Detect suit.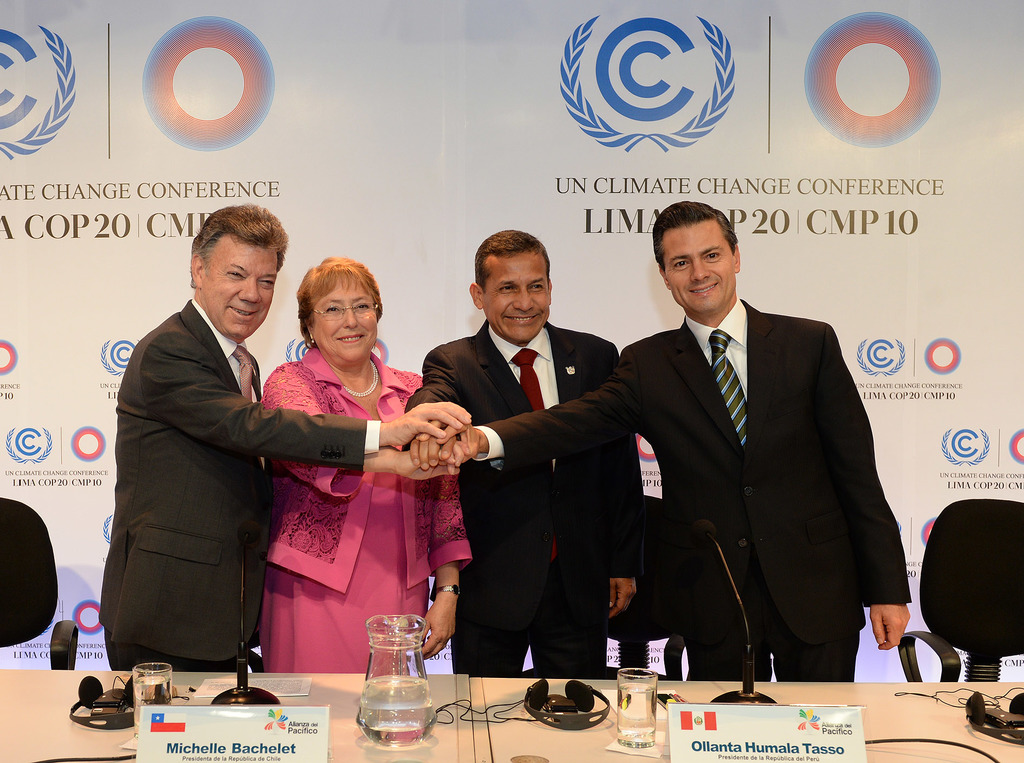
Detected at 468:313:914:682.
